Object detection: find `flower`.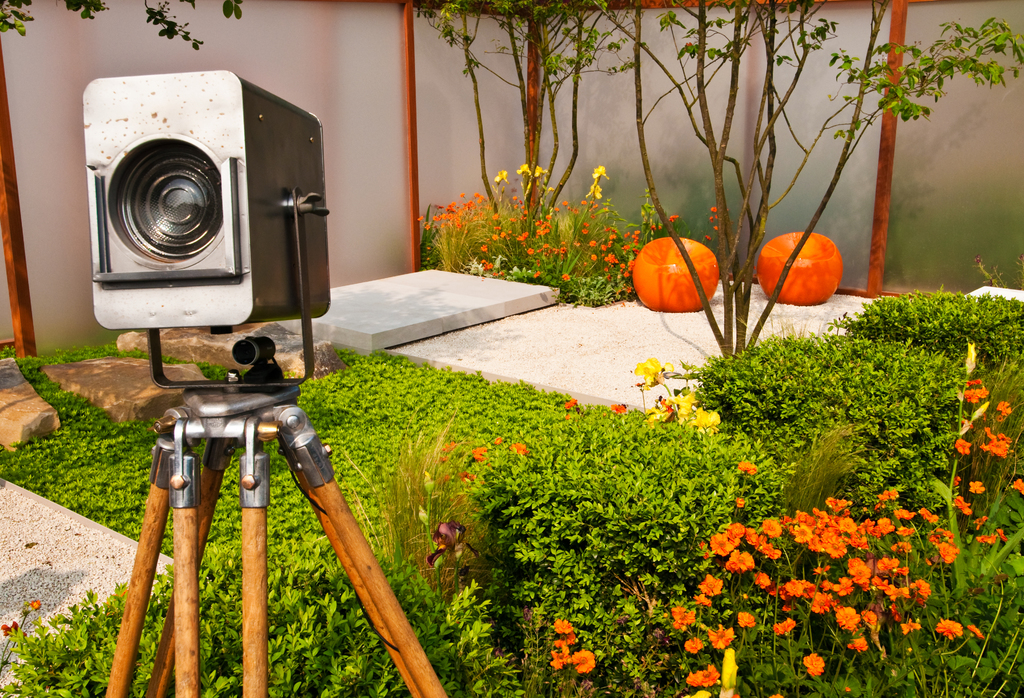
<bbox>31, 597, 43, 606</bbox>.
